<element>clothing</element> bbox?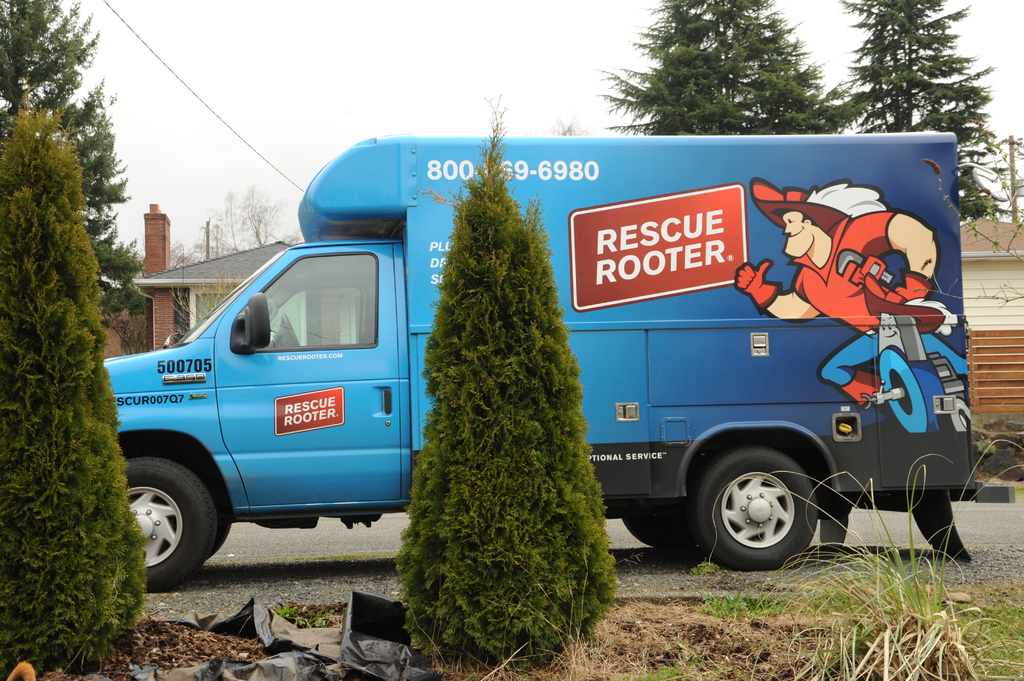
bbox=[788, 214, 917, 330]
